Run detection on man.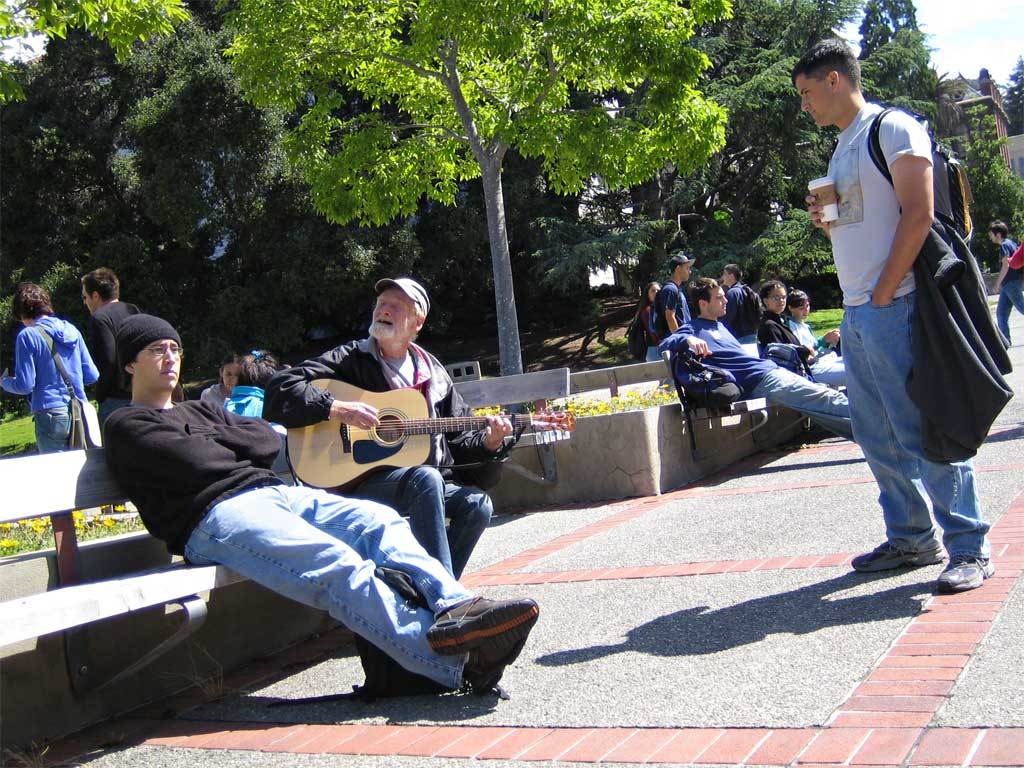
Result: <region>651, 253, 697, 355</region>.
